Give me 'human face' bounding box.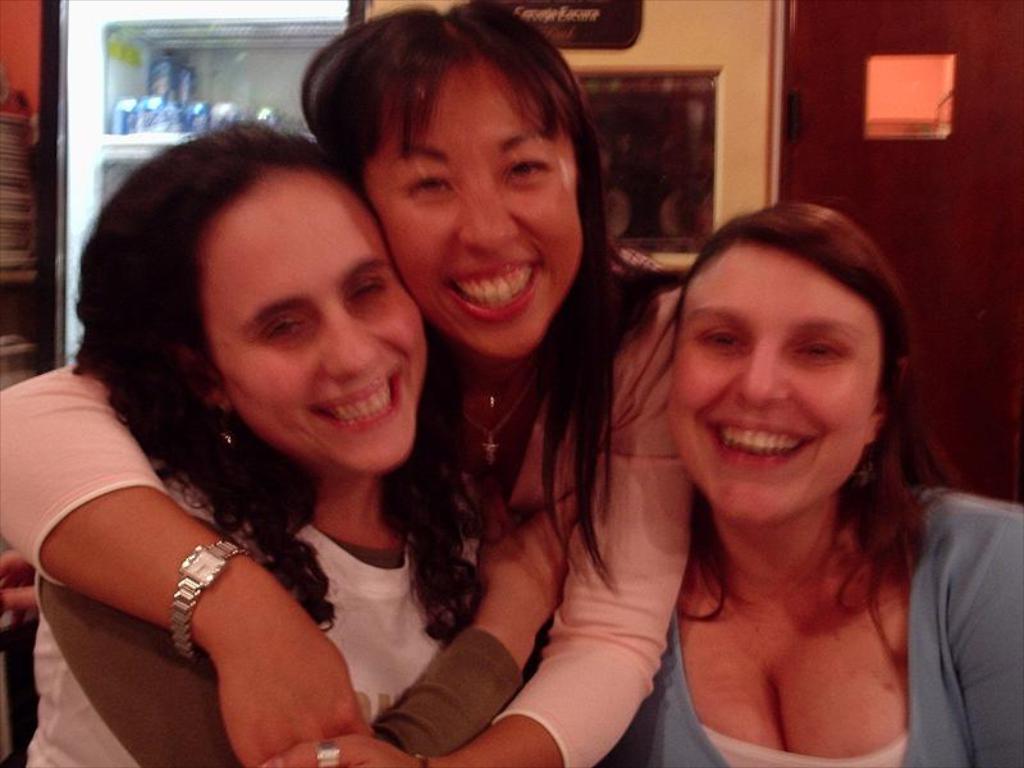
<bbox>206, 174, 425, 470</bbox>.
